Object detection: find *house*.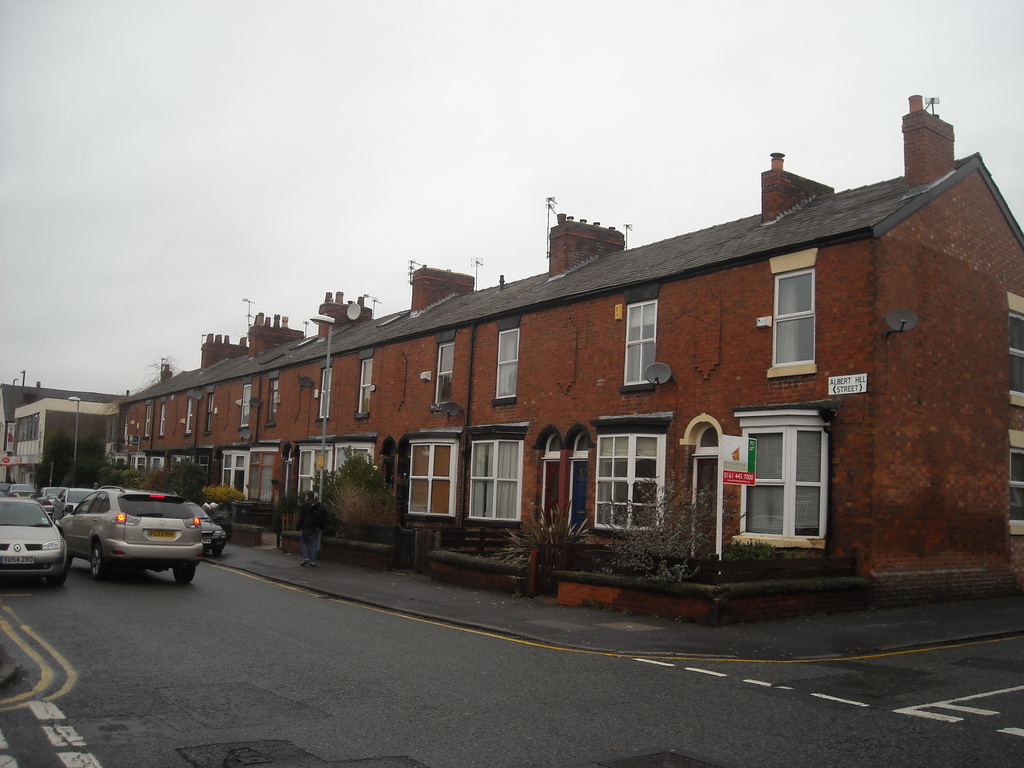
0/365/136/490.
